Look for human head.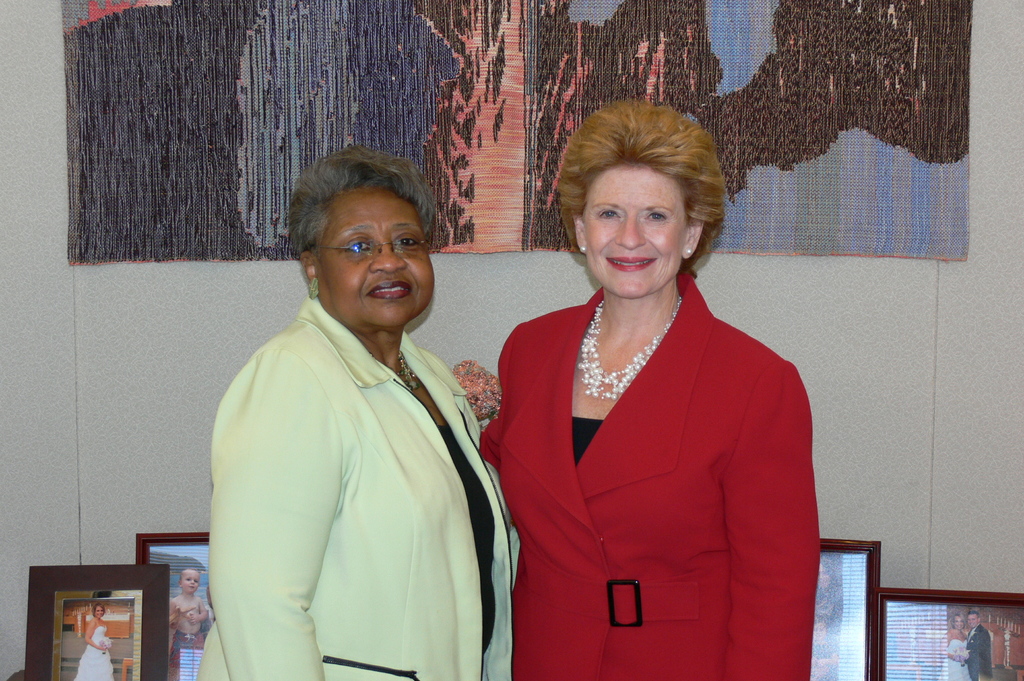
Found: (550, 104, 733, 298).
